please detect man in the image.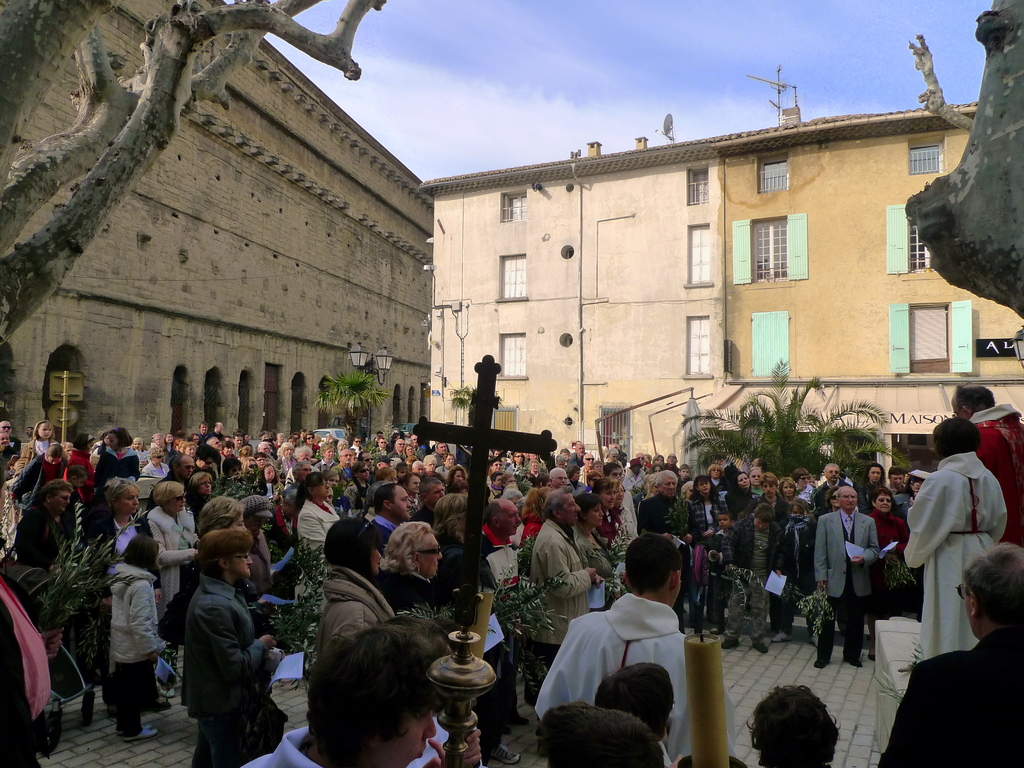
bbox=(492, 447, 500, 457).
